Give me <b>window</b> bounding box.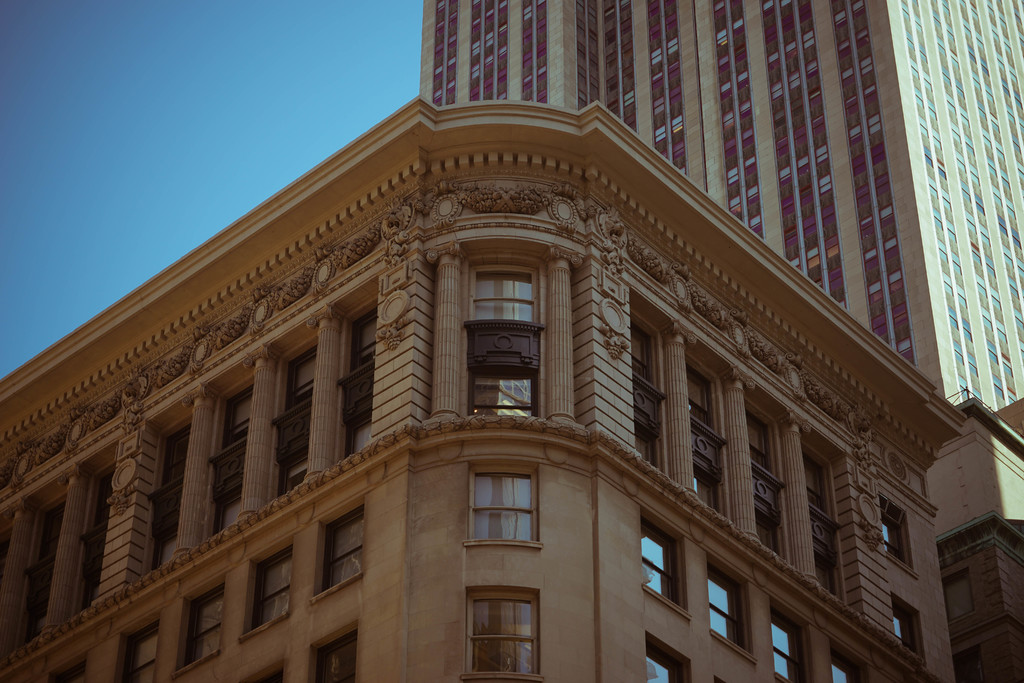
rect(830, 650, 883, 682).
